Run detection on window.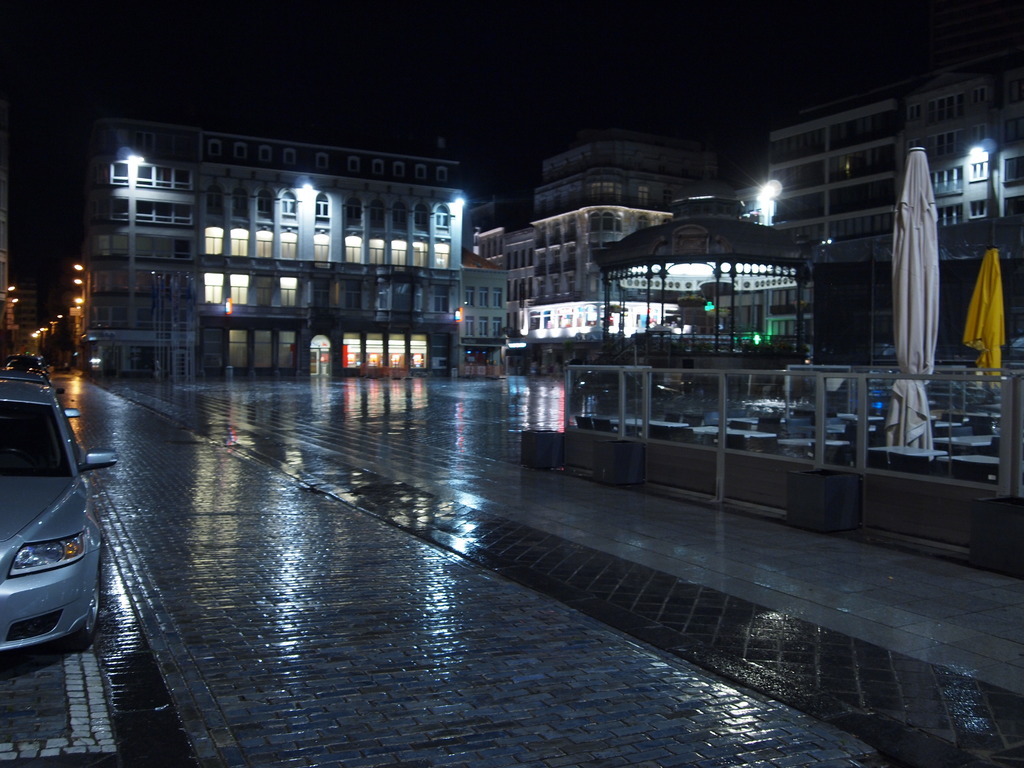
Result: {"left": 138, "top": 271, "right": 159, "bottom": 295}.
